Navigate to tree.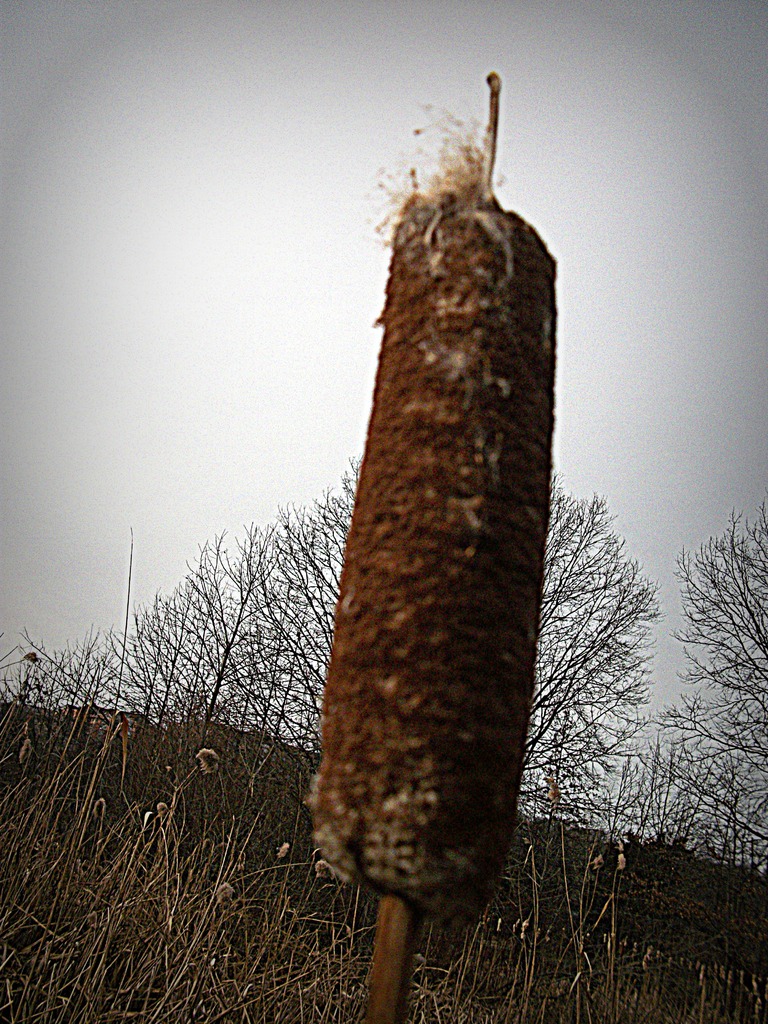
Navigation target: [649, 507, 767, 872].
